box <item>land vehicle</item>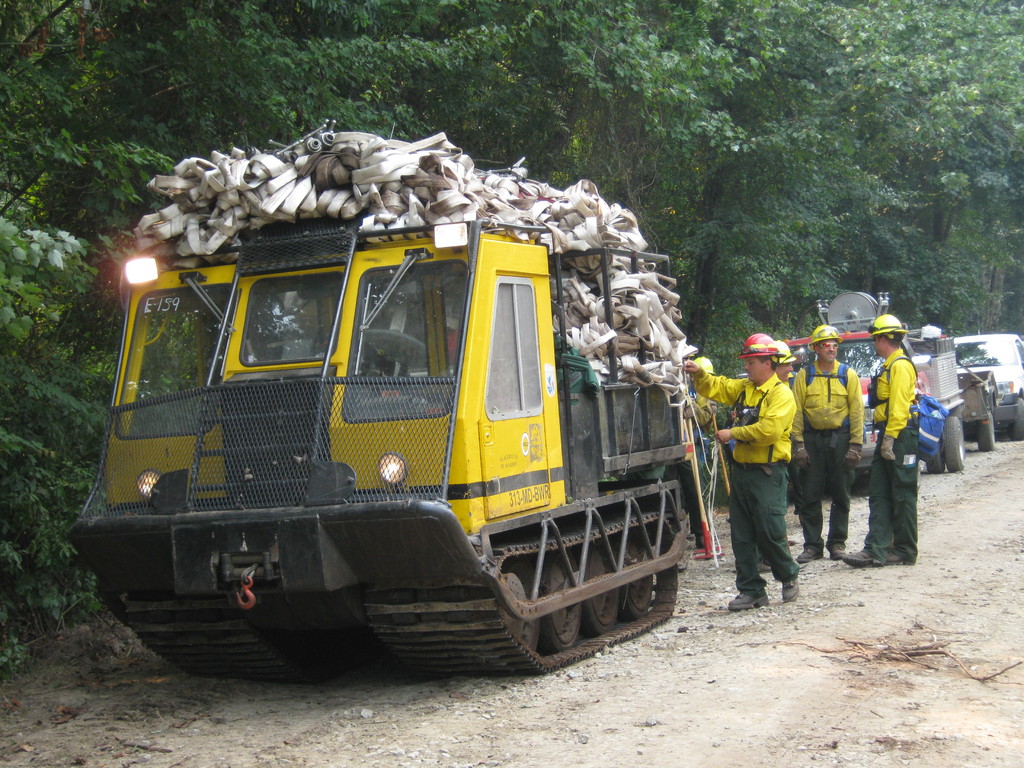
bbox(952, 333, 1023, 437)
